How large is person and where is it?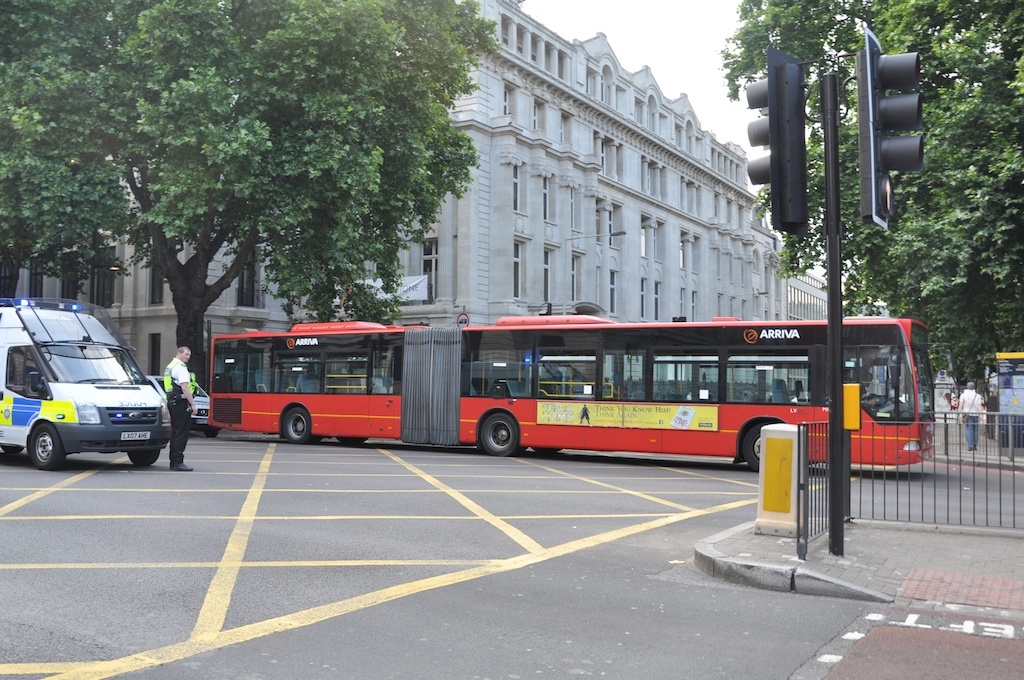
Bounding box: box(158, 339, 199, 471).
